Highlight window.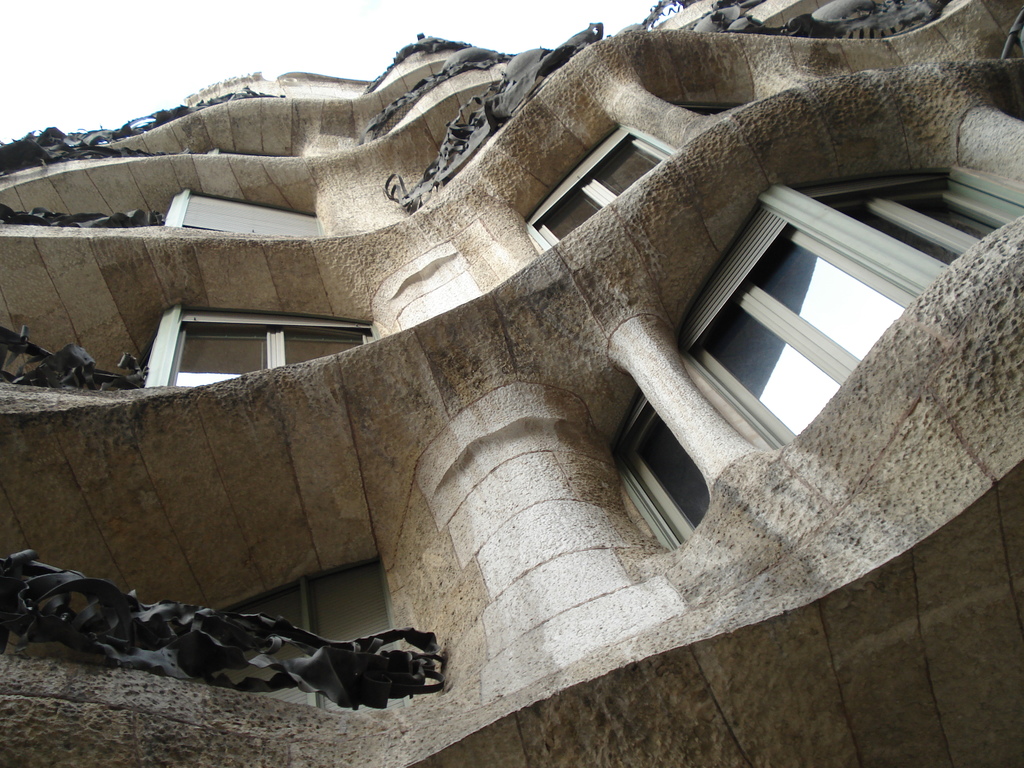
Highlighted region: x1=767, y1=161, x2=1023, y2=271.
